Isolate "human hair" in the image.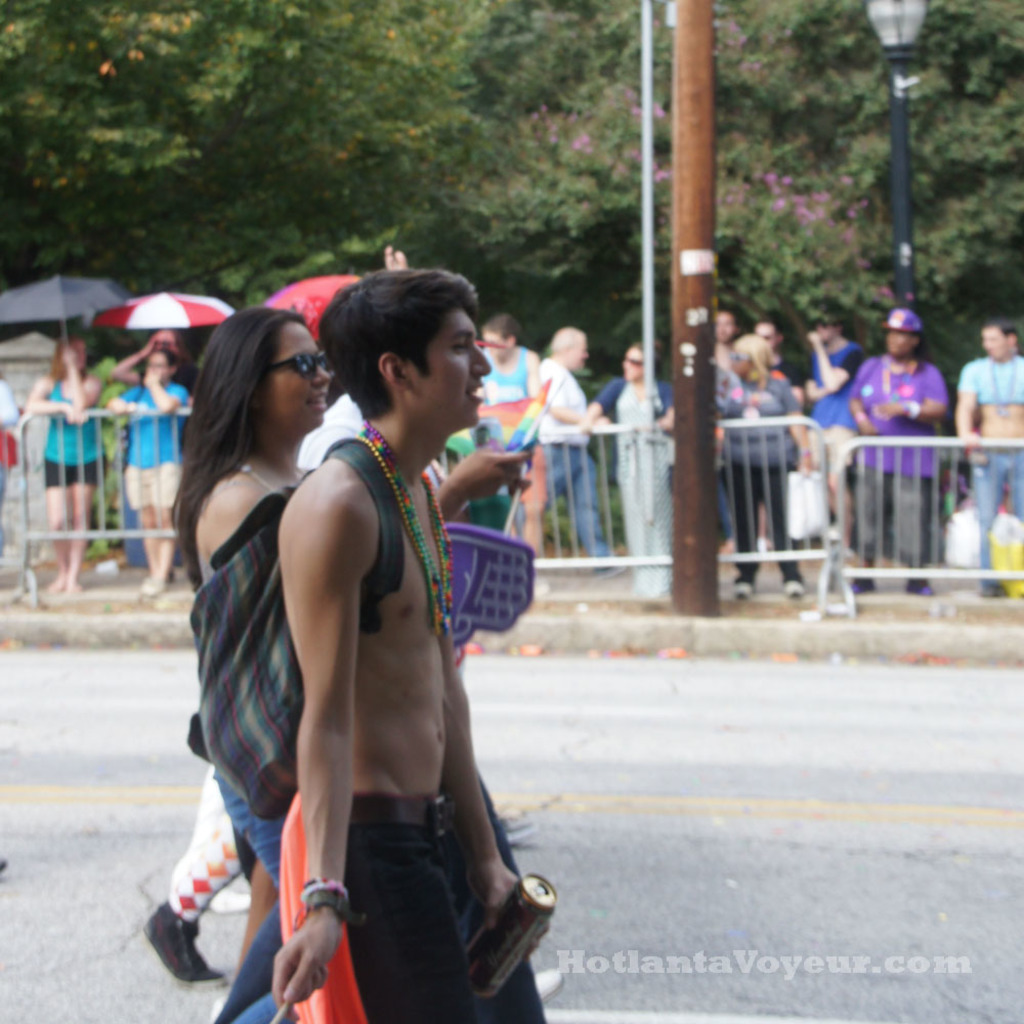
Isolated region: BBox(325, 278, 475, 439).
